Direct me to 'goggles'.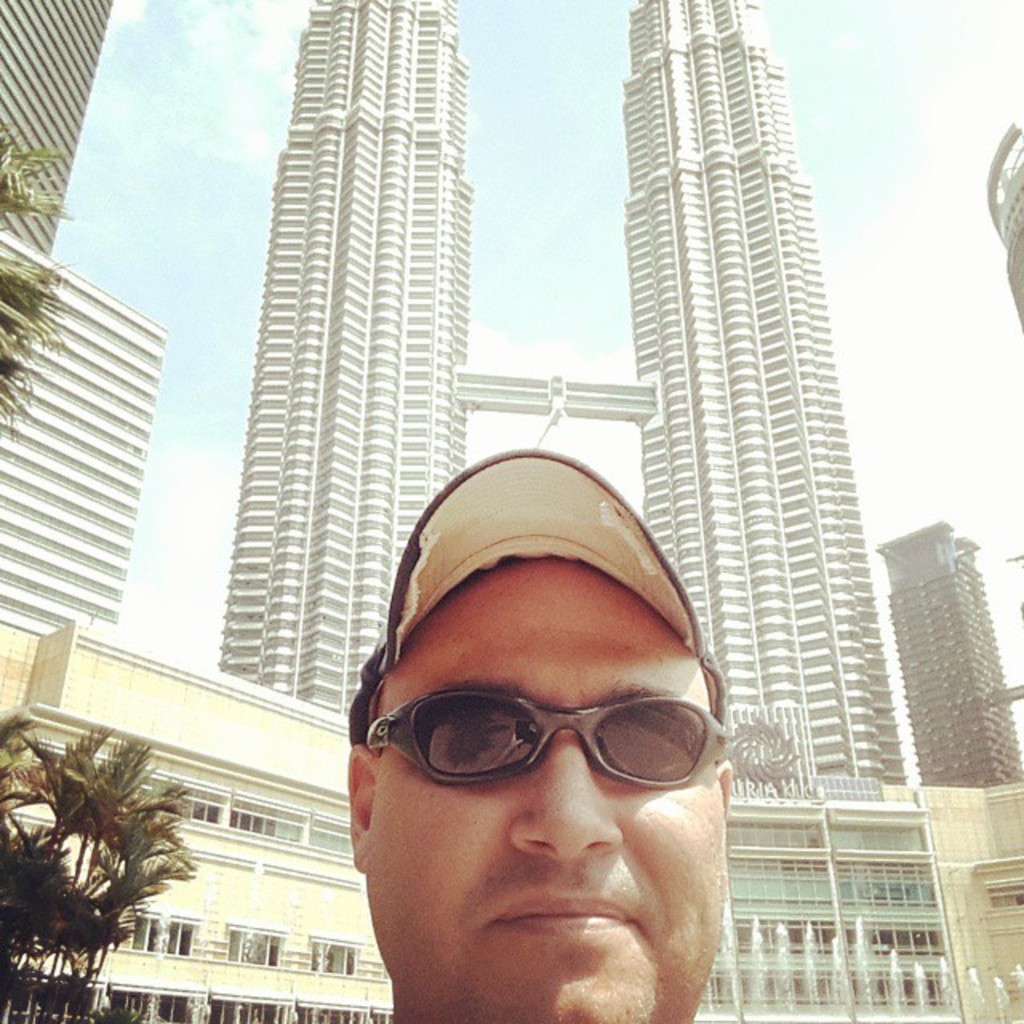
Direction: 363:693:736:787.
